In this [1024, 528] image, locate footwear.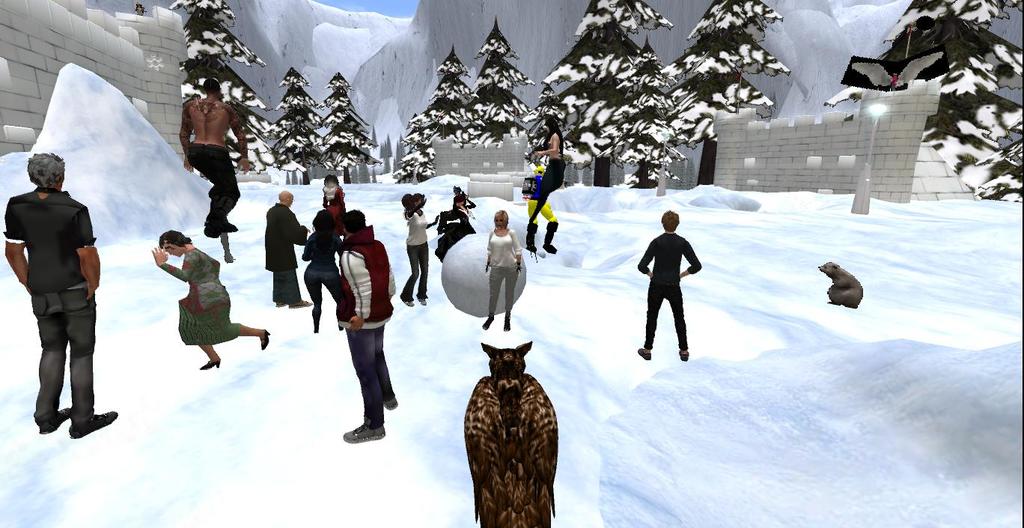
Bounding box: box(195, 362, 225, 376).
